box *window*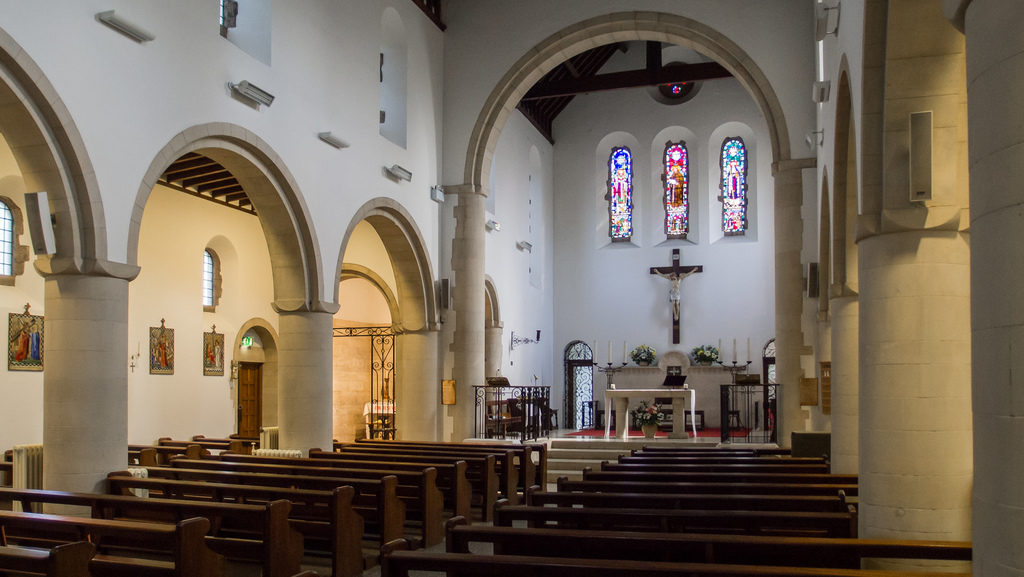
select_region(217, 0, 242, 31)
